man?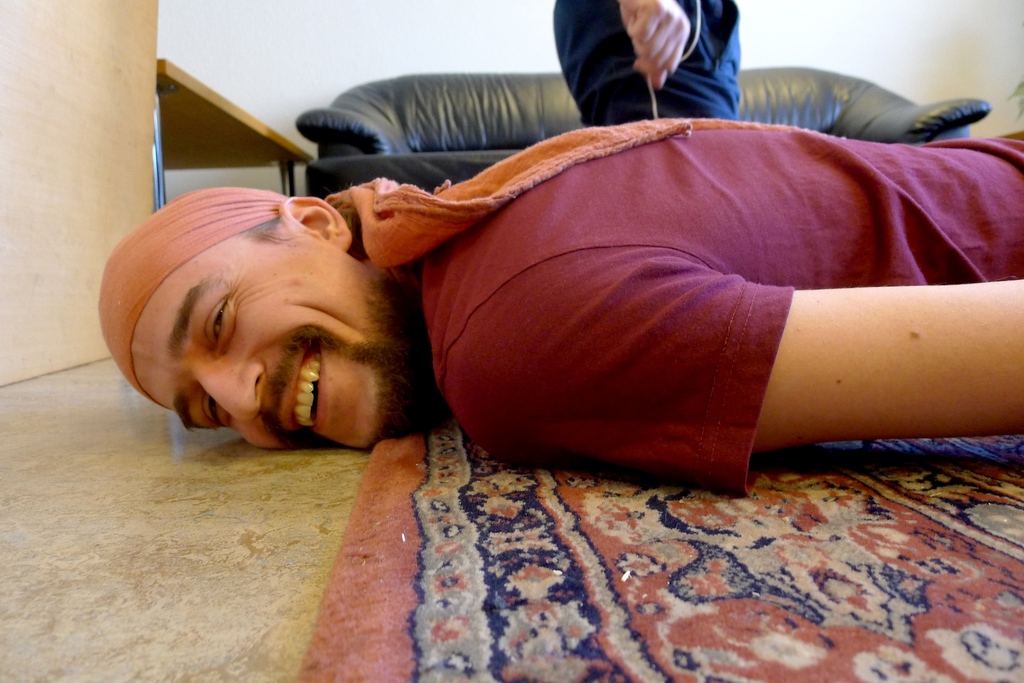
crop(81, 54, 1023, 553)
